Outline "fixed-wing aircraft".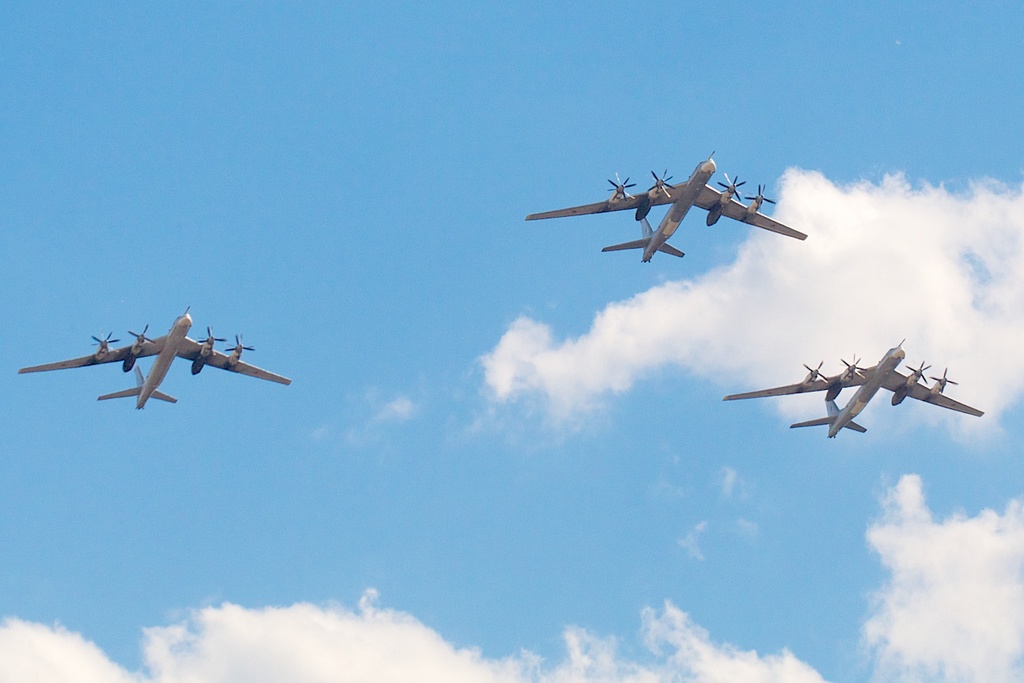
Outline: detection(524, 152, 810, 262).
